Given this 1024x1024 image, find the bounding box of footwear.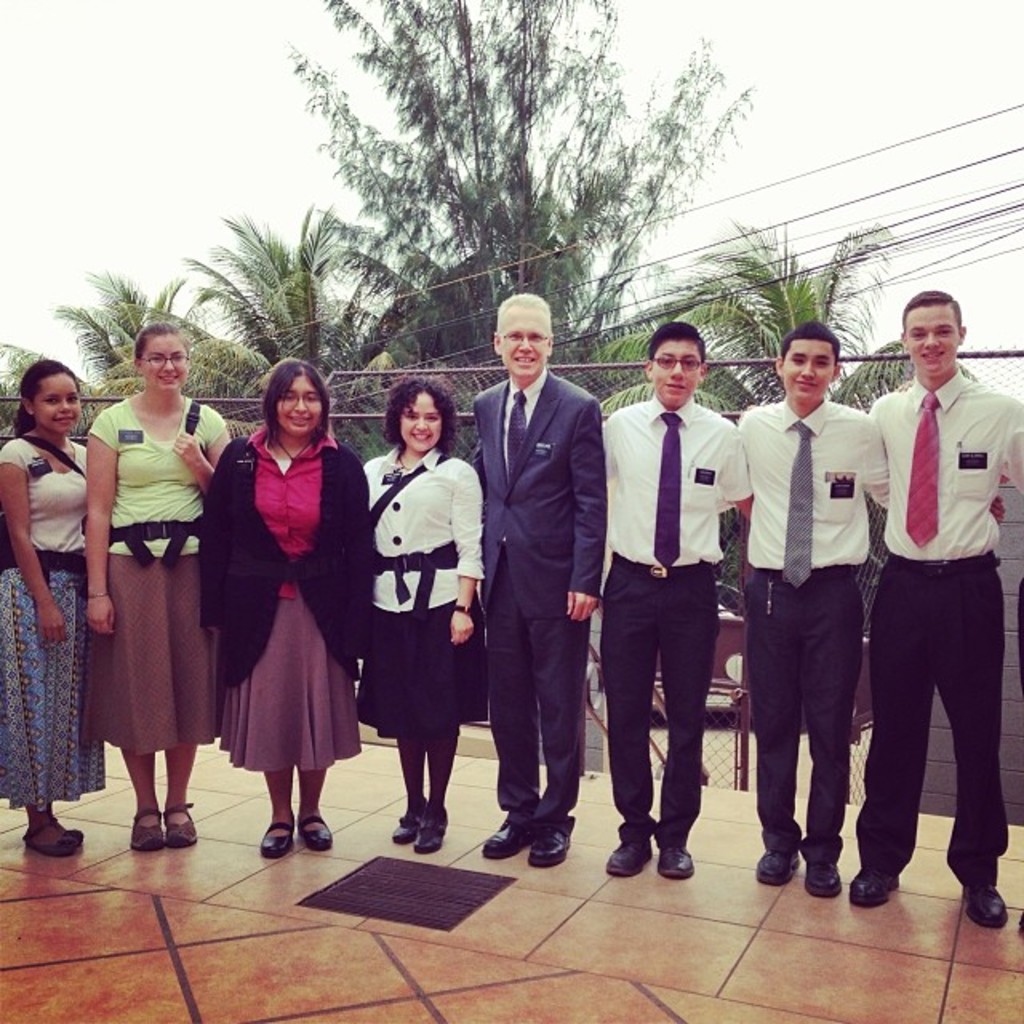
400:802:450:851.
